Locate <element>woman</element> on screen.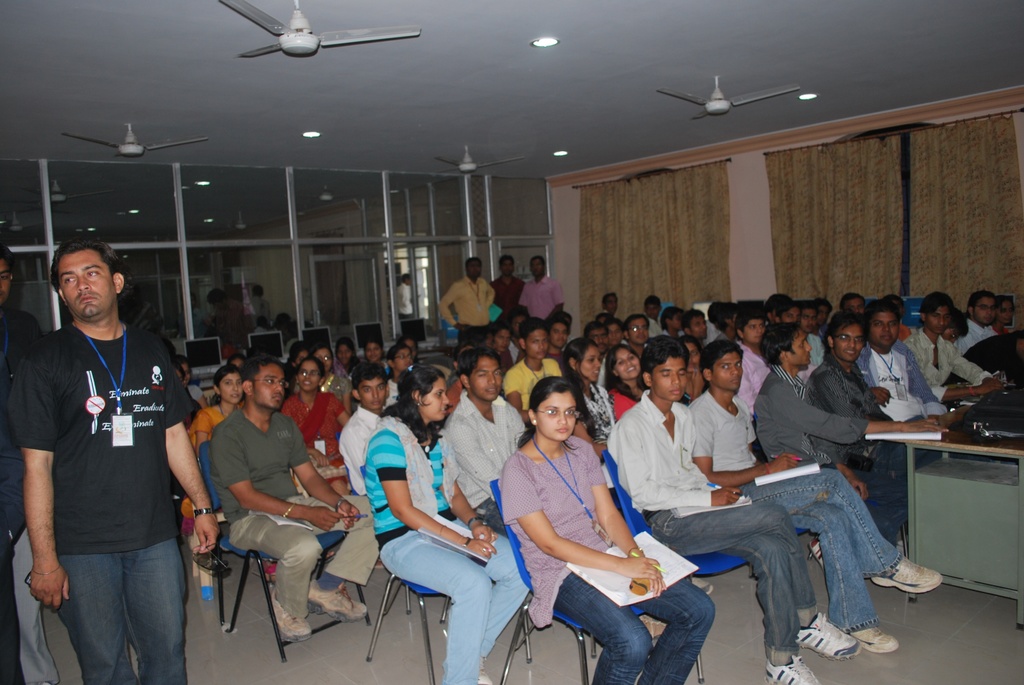
On screen at x1=279 y1=358 x2=349 y2=494.
